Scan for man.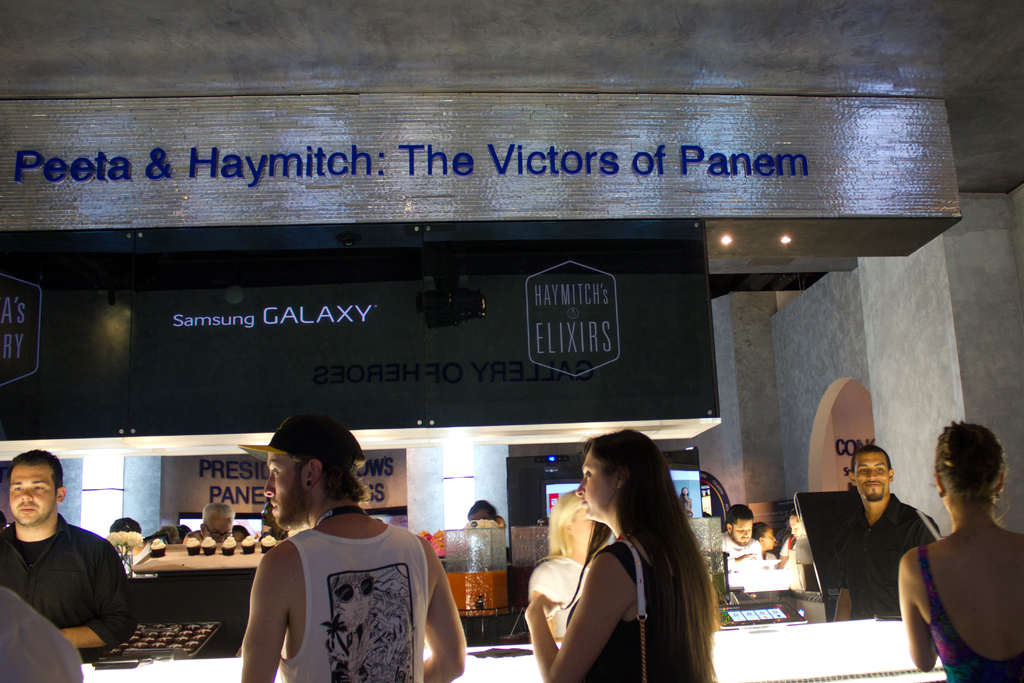
Scan result: locate(0, 582, 87, 682).
